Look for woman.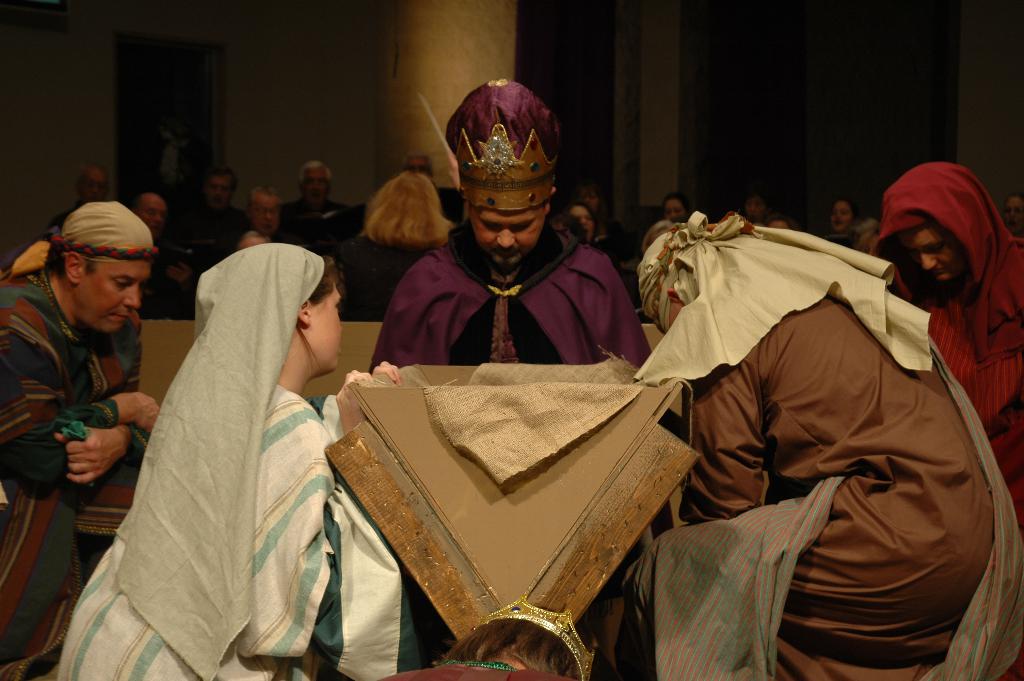
Found: x1=71 y1=198 x2=342 y2=680.
